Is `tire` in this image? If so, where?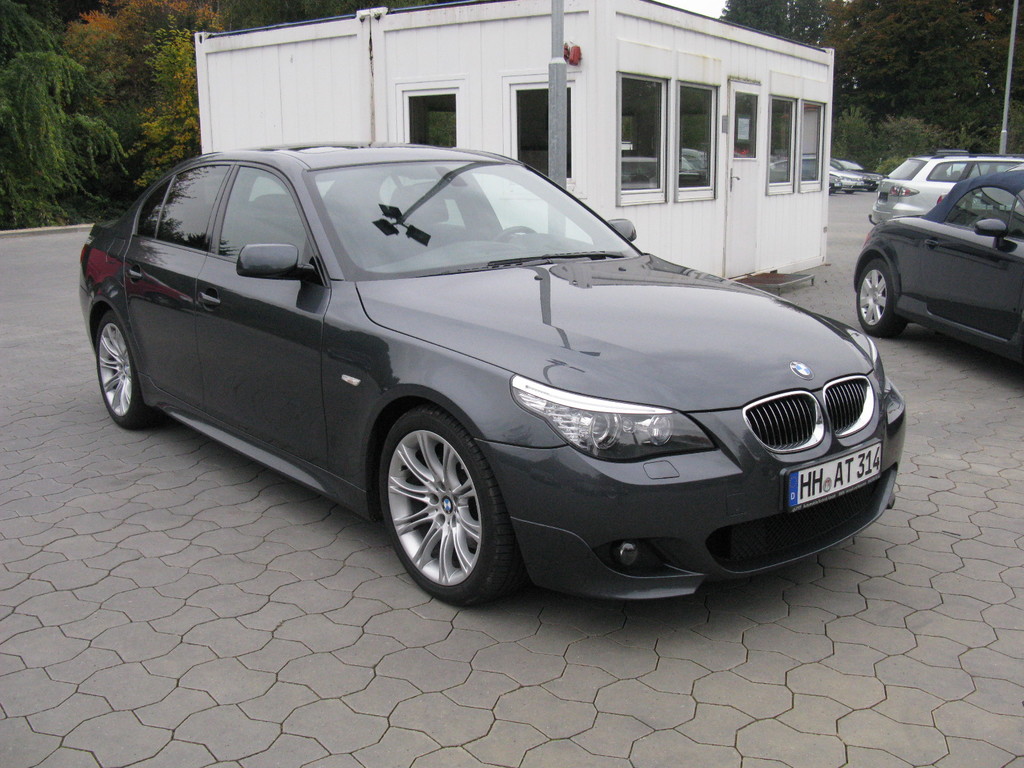
Yes, at bbox=(94, 314, 163, 429).
